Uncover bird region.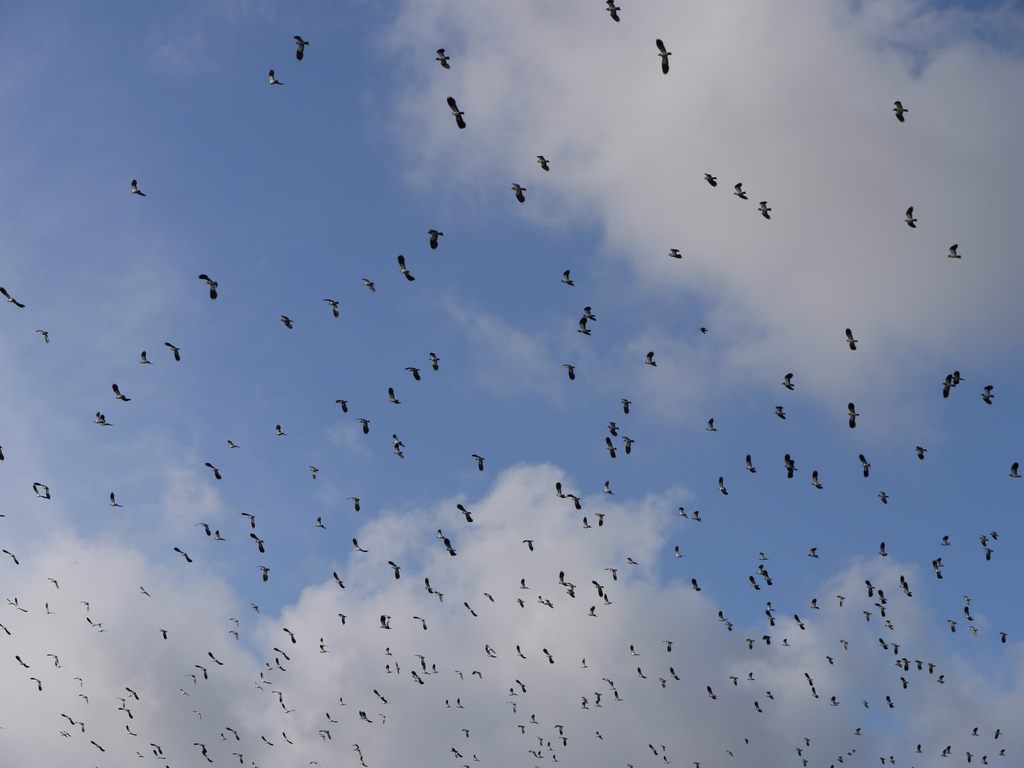
Uncovered: {"x1": 195, "y1": 269, "x2": 221, "y2": 303}.
